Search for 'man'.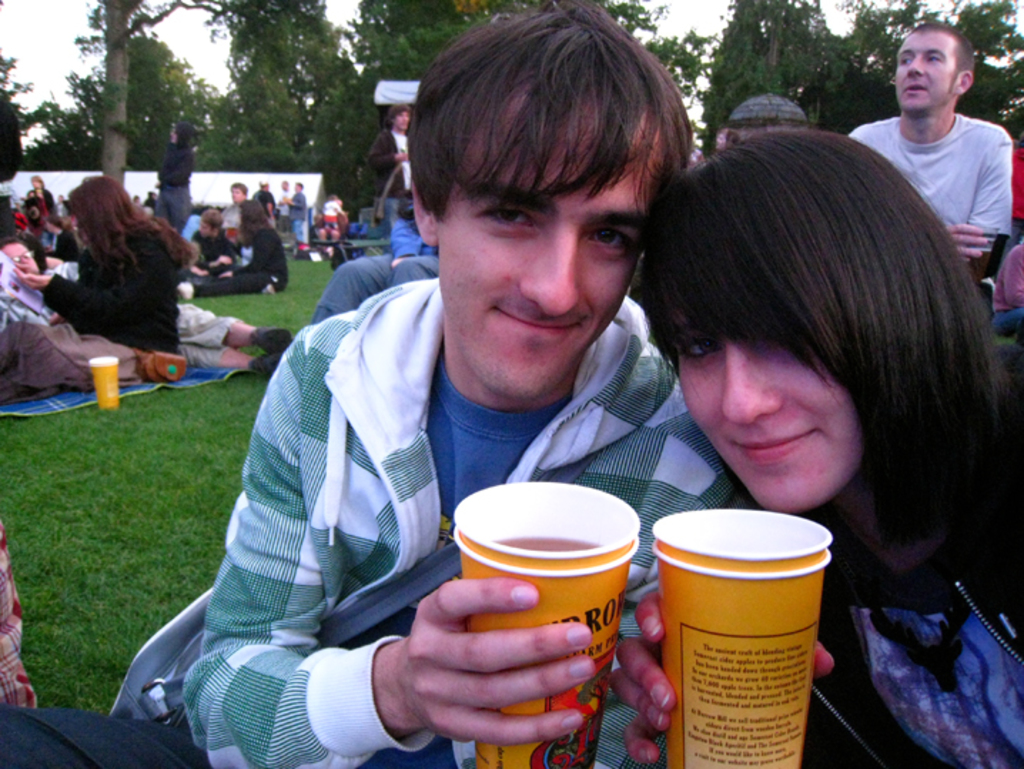
Found at 252,177,278,224.
